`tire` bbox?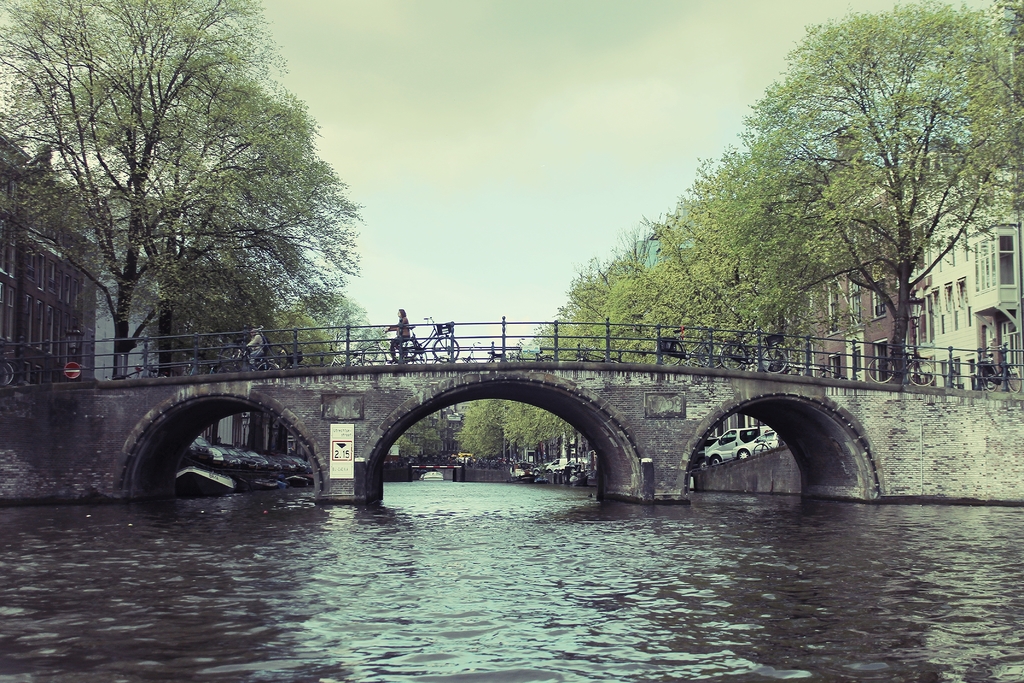
x1=867 y1=358 x2=893 y2=383
